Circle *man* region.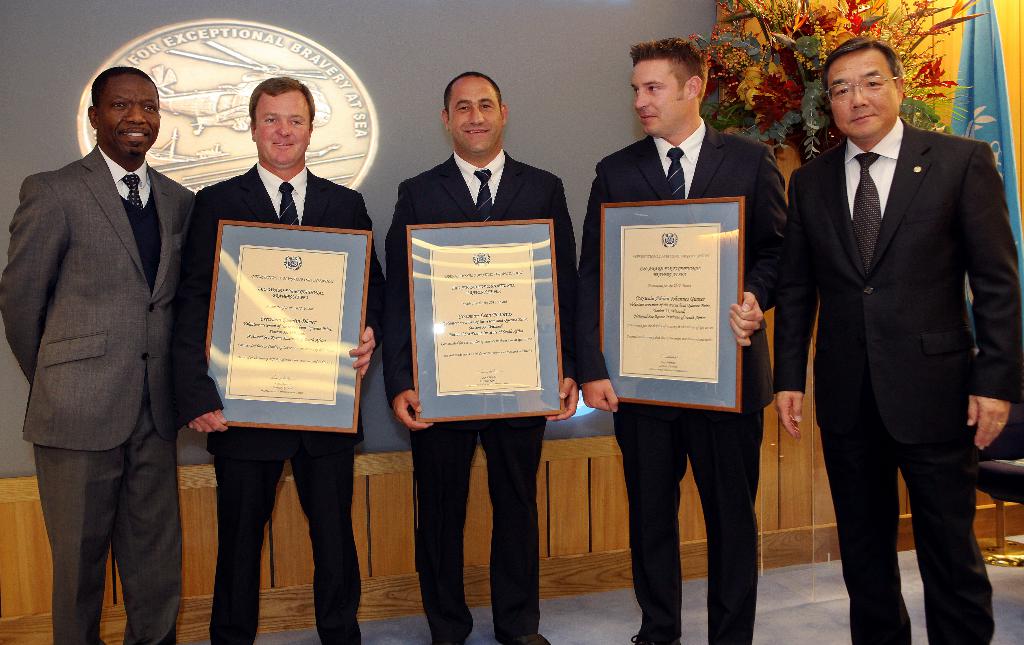
Region: 575/38/792/644.
